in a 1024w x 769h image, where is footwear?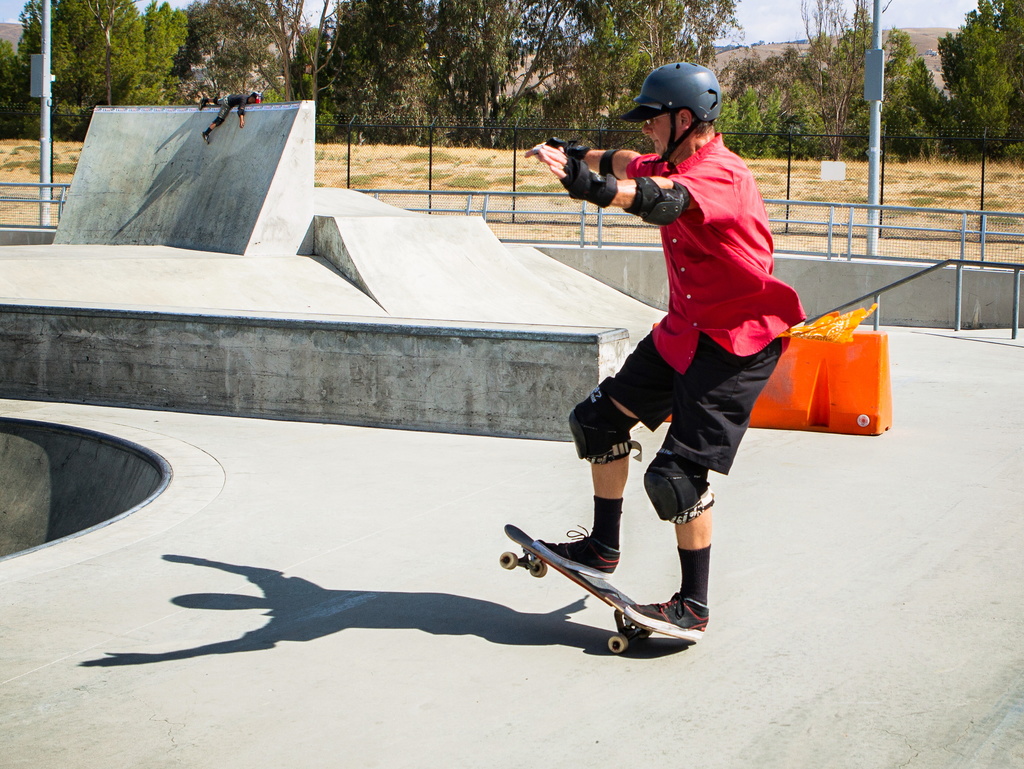
region(533, 524, 623, 581).
